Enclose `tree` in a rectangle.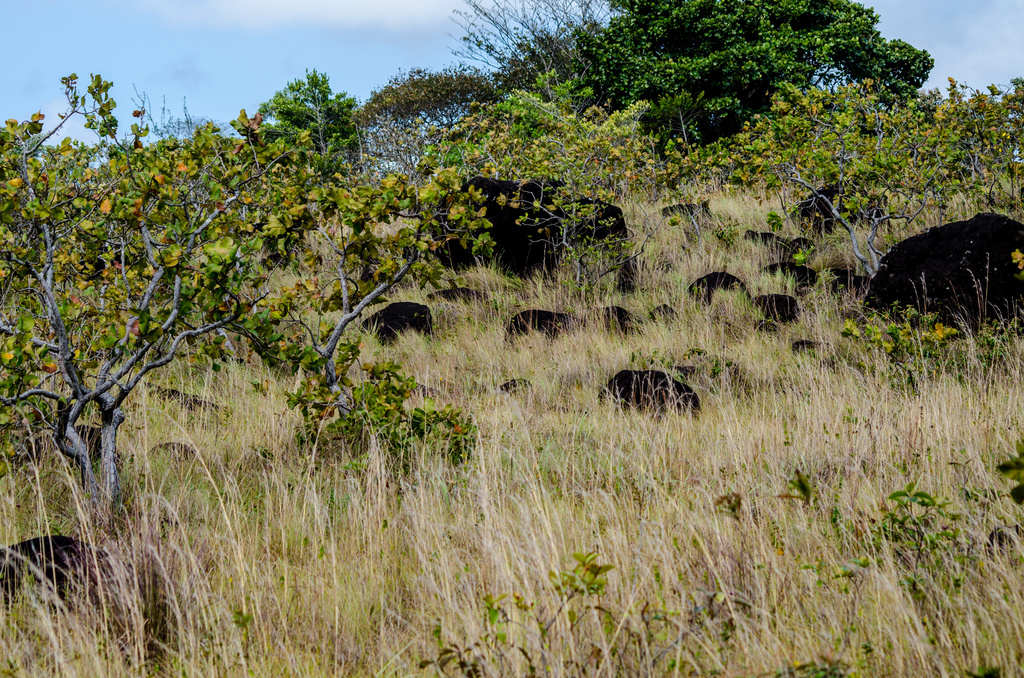
[left=239, top=55, right=365, bottom=177].
